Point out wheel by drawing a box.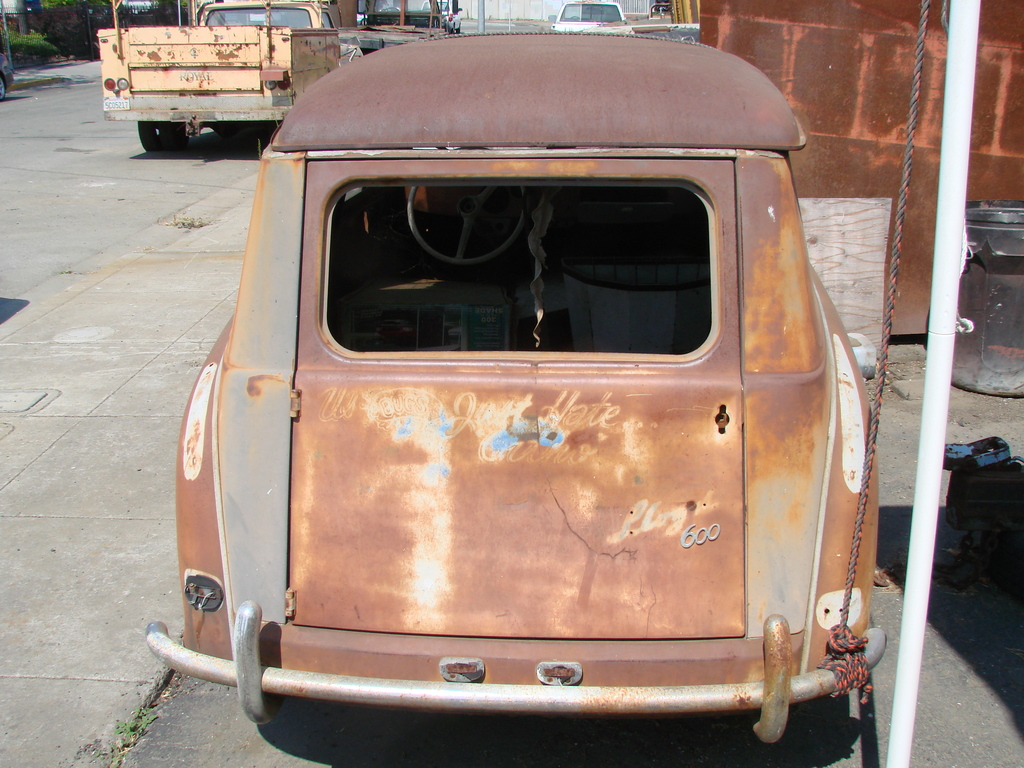
<bbox>139, 120, 163, 150</bbox>.
